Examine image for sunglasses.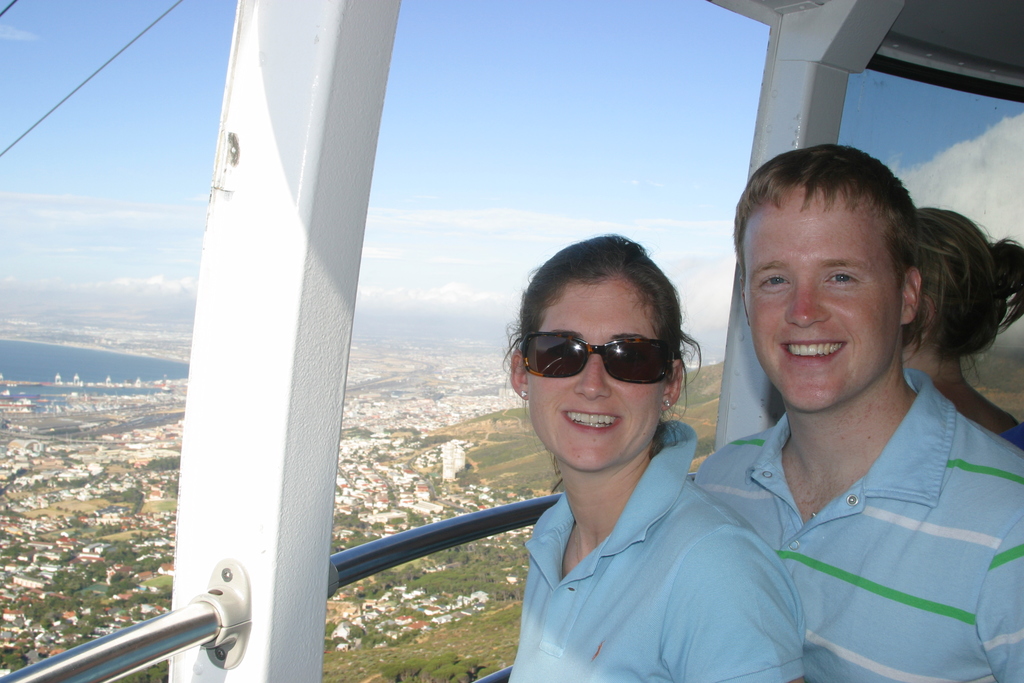
Examination result: [513, 328, 684, 398].
